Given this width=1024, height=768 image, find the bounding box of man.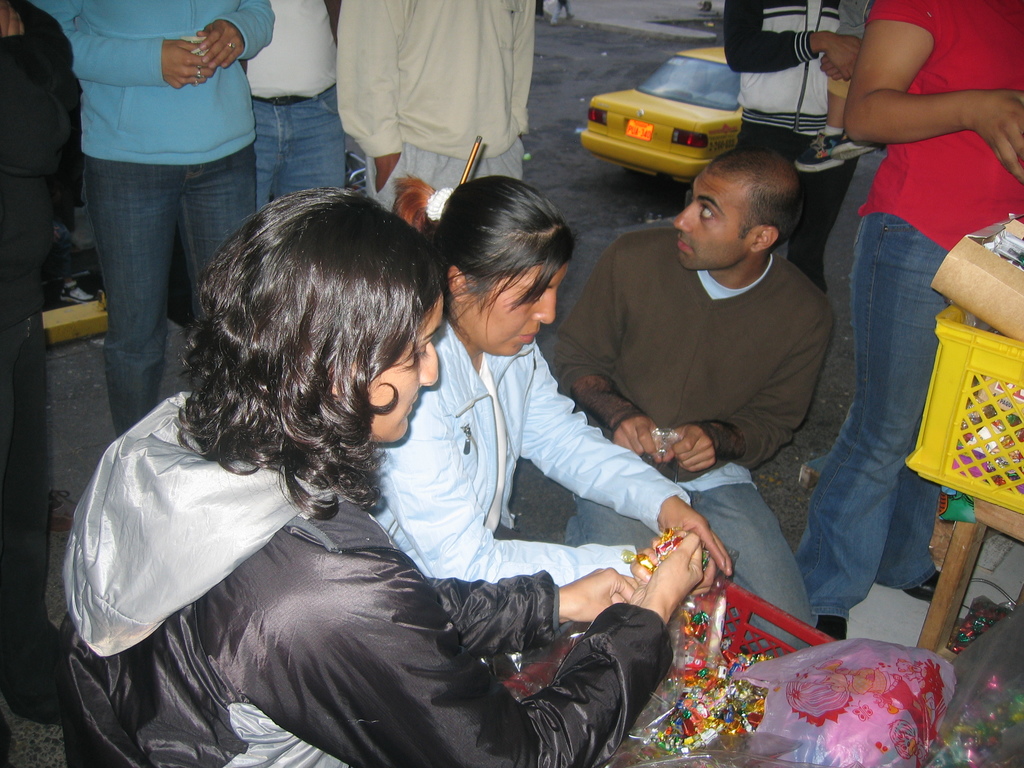
locate(337, 0, 535, 211).
